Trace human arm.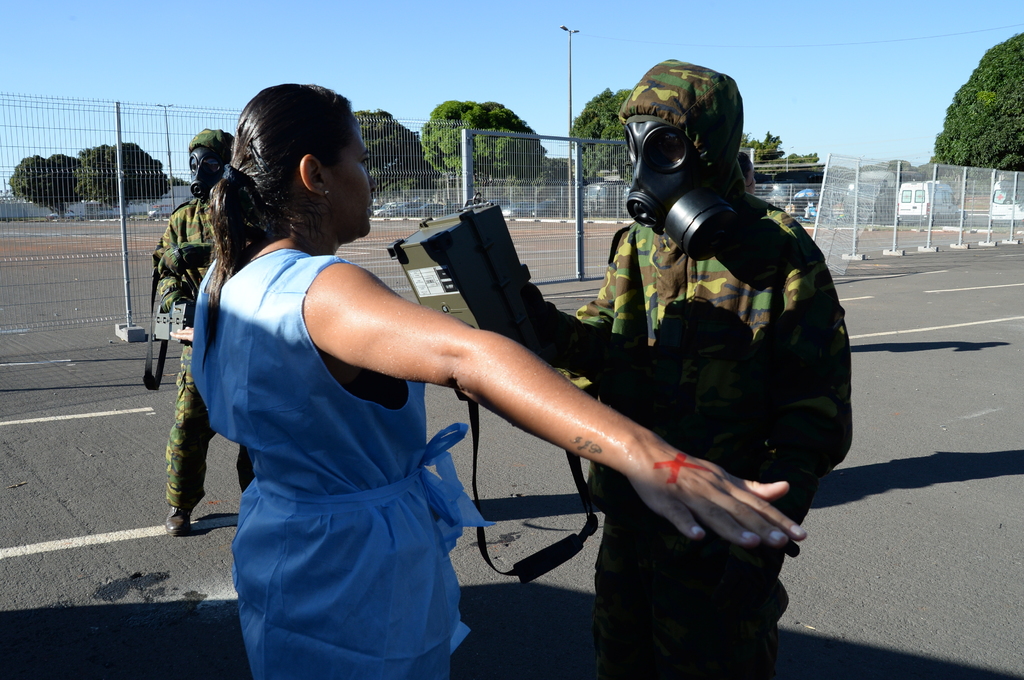
Traced to region(145, 199, 189, 312).
